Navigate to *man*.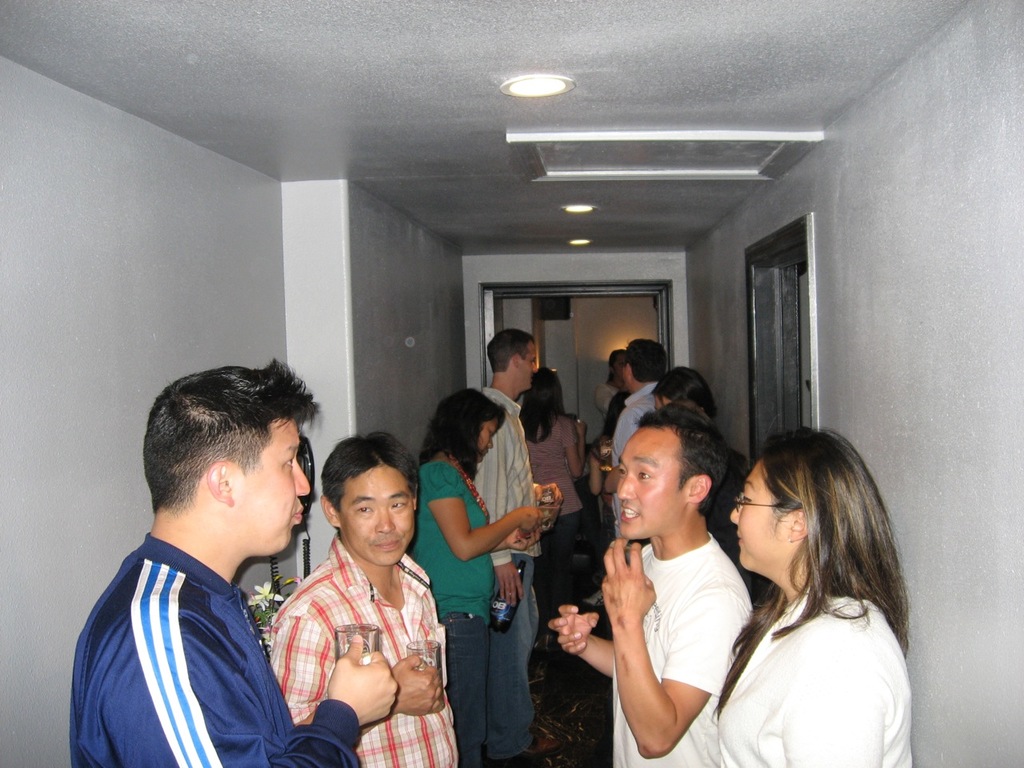
Navigation target: <region>553, 410, 763, 767</region>.
